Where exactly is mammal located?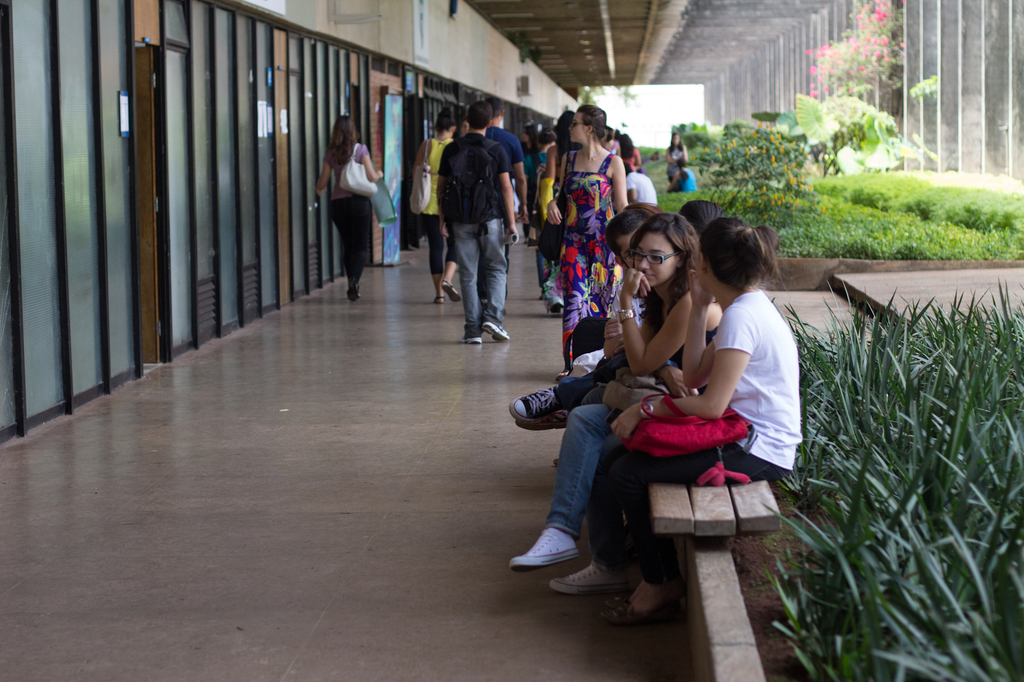
Its bounding box is bbox=(509, 214, 726, 598).
